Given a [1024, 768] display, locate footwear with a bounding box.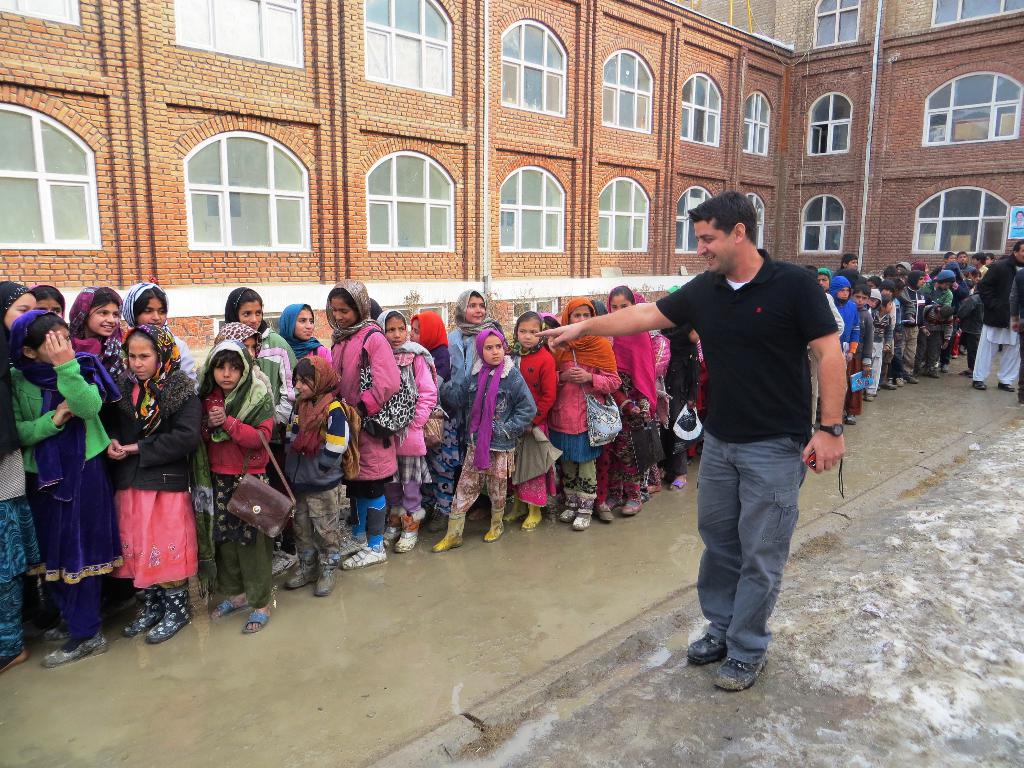
Located: <bbox>689, 628, 728, 664</bbox>.
